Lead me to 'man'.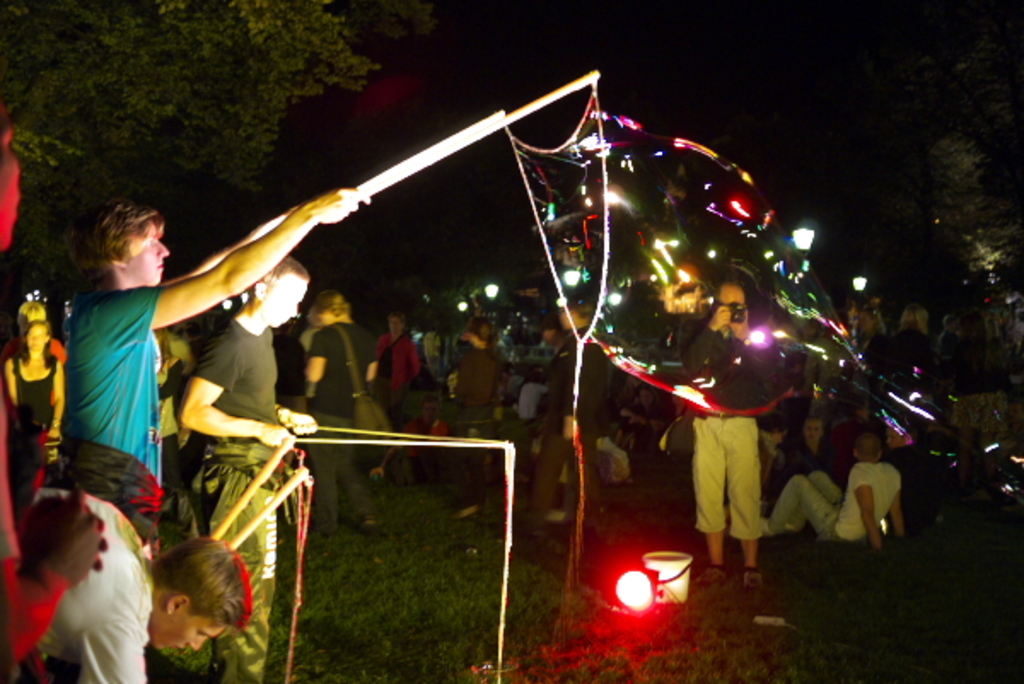
Lead to [676, 278, 785, 590].
